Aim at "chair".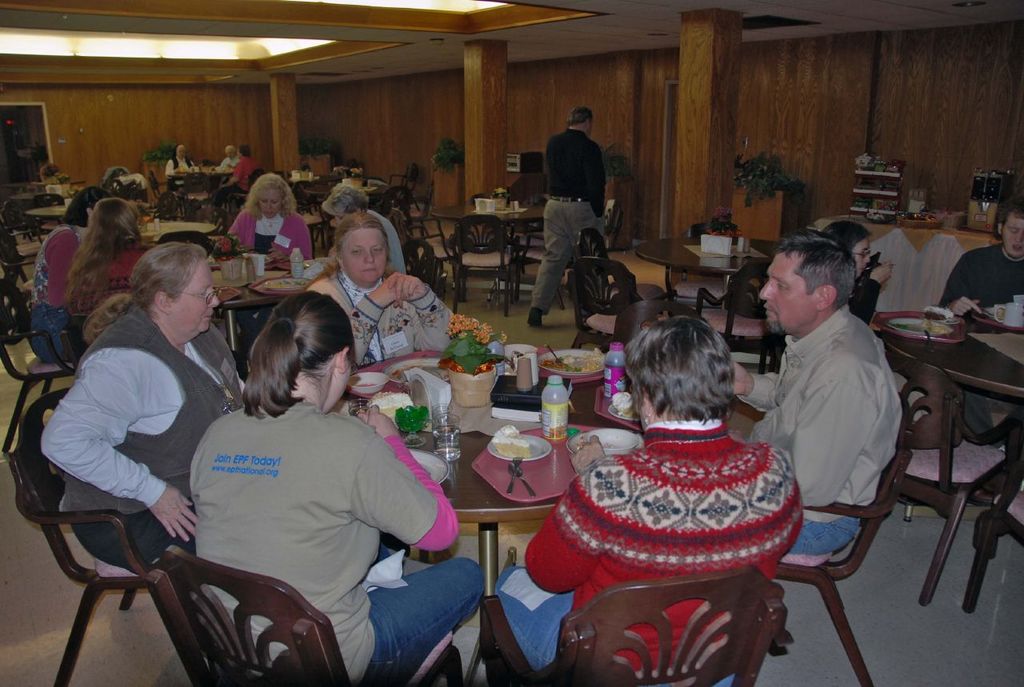
Aimed at l=770, t=389, r=916, b=686.
